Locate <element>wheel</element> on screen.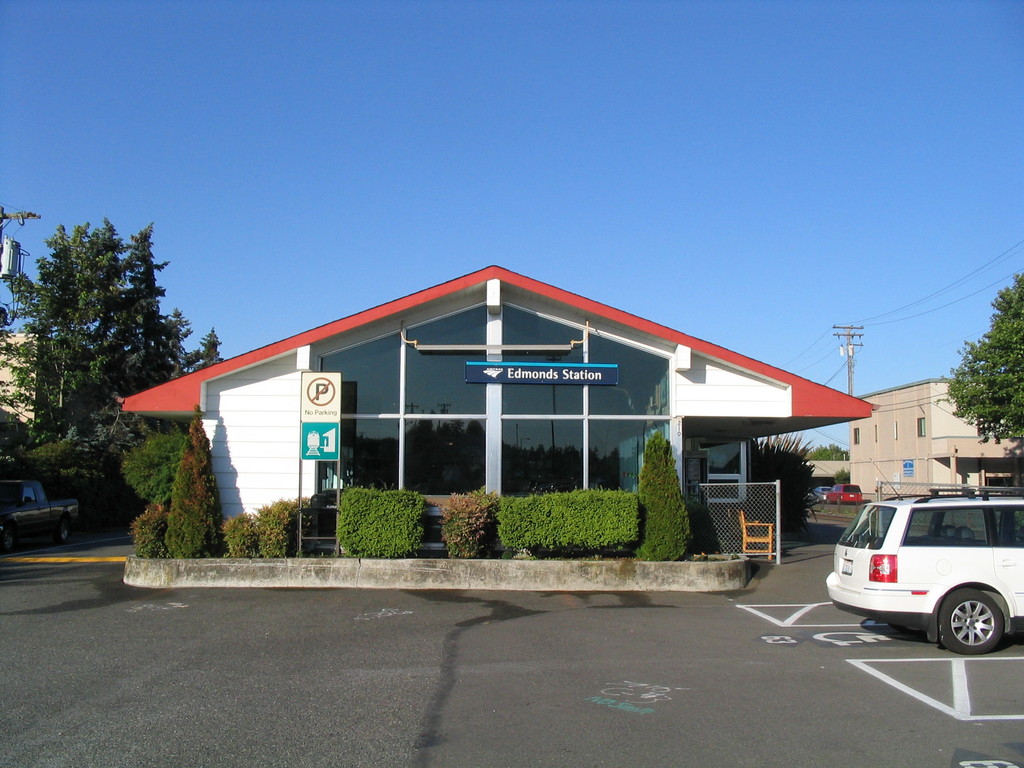
On screen at [x1=0, y1=527, x2=13, y2=554].
